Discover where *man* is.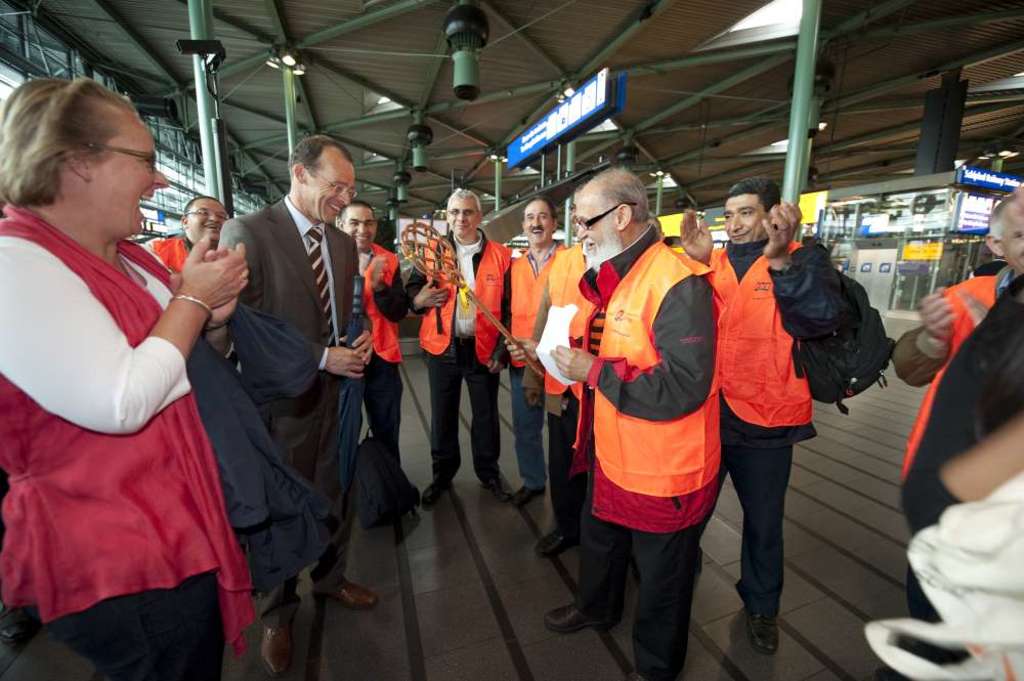
Discovered at left=183, top=121, right=377, bottom=641.
